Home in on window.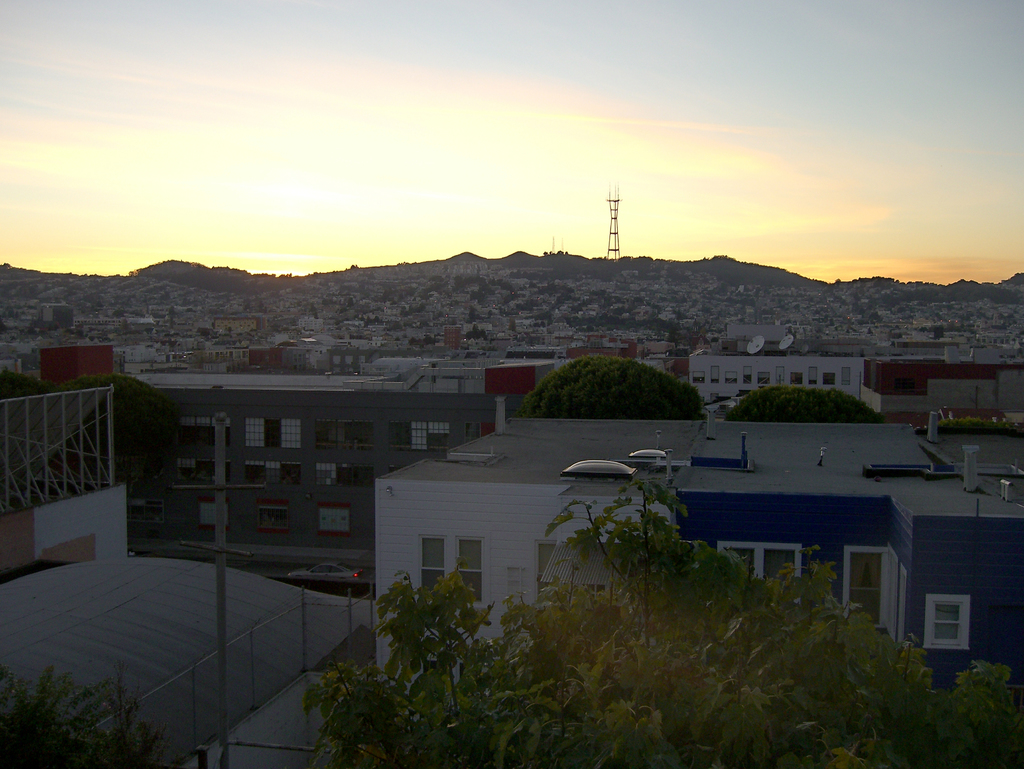
Homed in at 460 544 487 604.
